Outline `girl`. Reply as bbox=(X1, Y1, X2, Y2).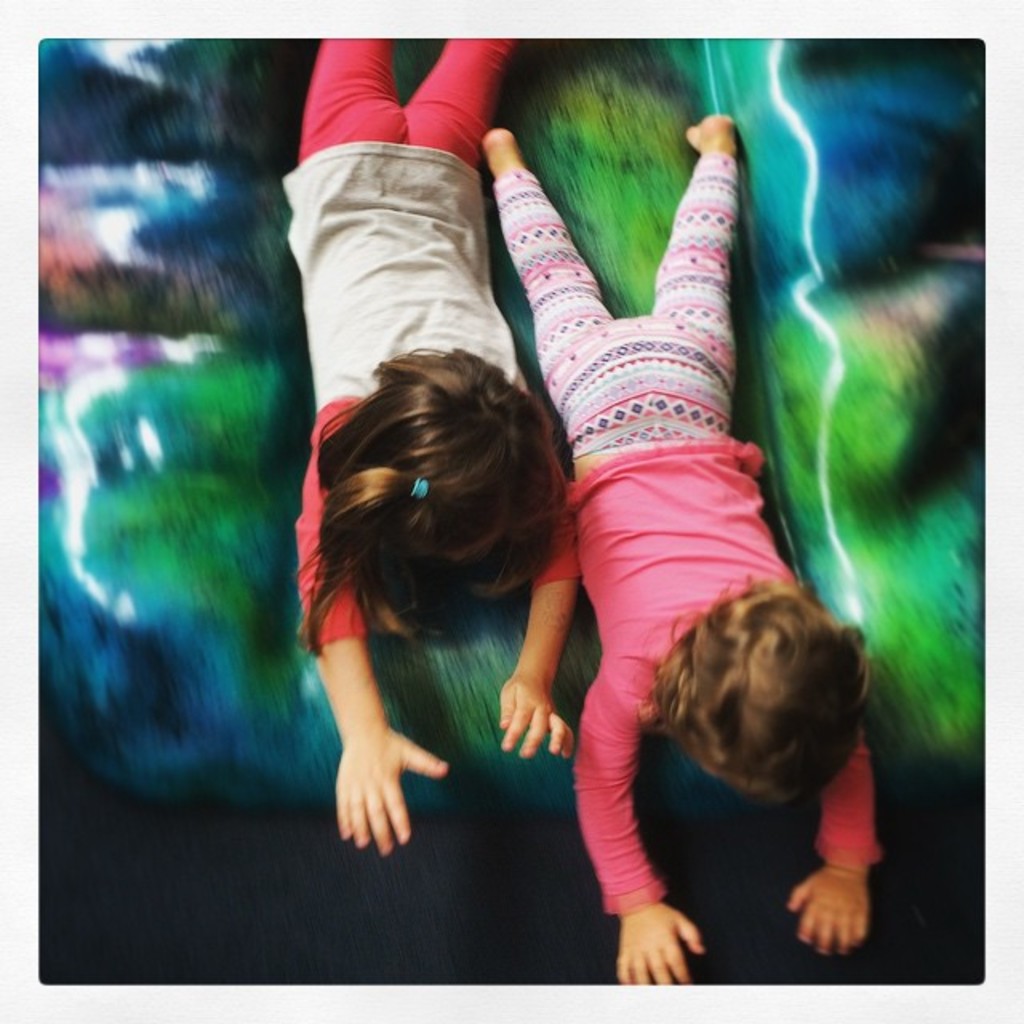
bbox=(274, 35, 581, 854).
